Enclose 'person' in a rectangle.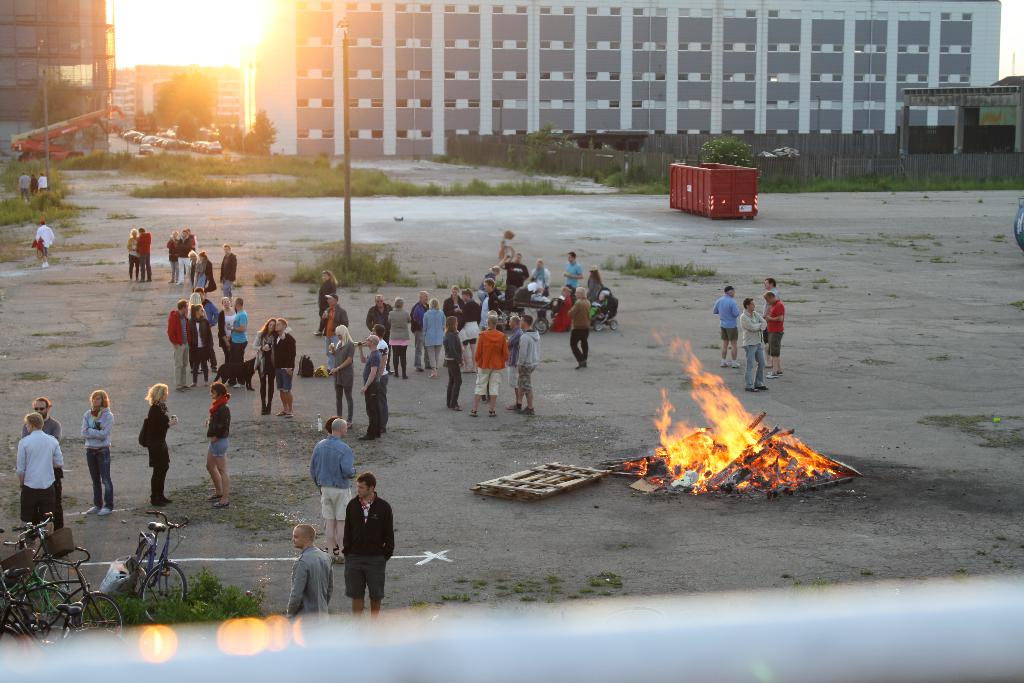
l=550, t=286, r=572, b=334.
